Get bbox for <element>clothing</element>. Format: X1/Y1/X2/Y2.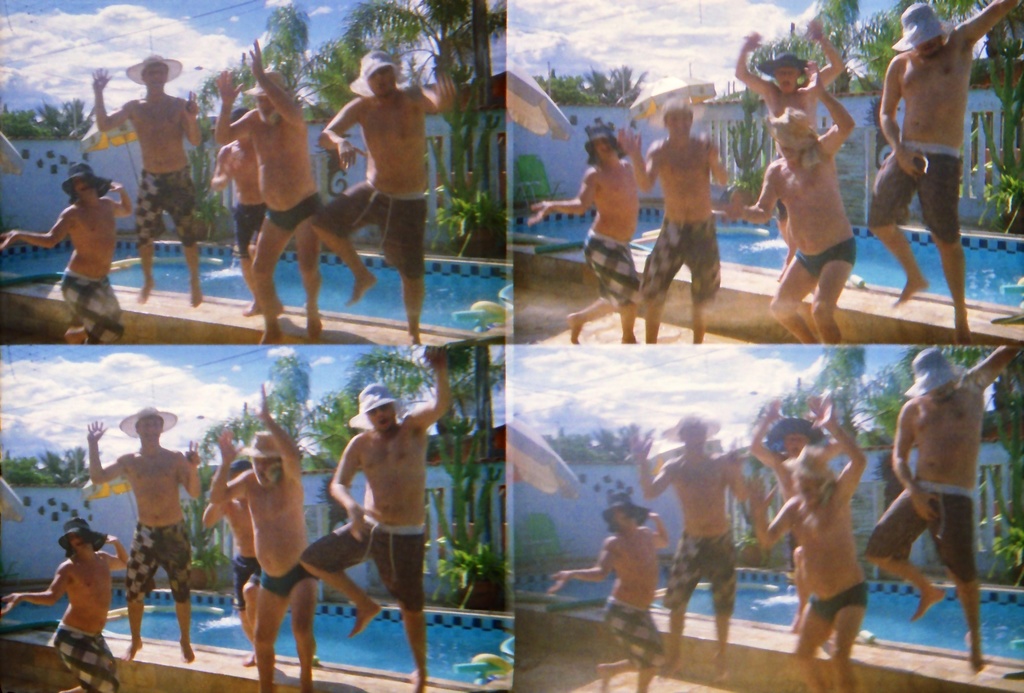
581/228/643/304.
